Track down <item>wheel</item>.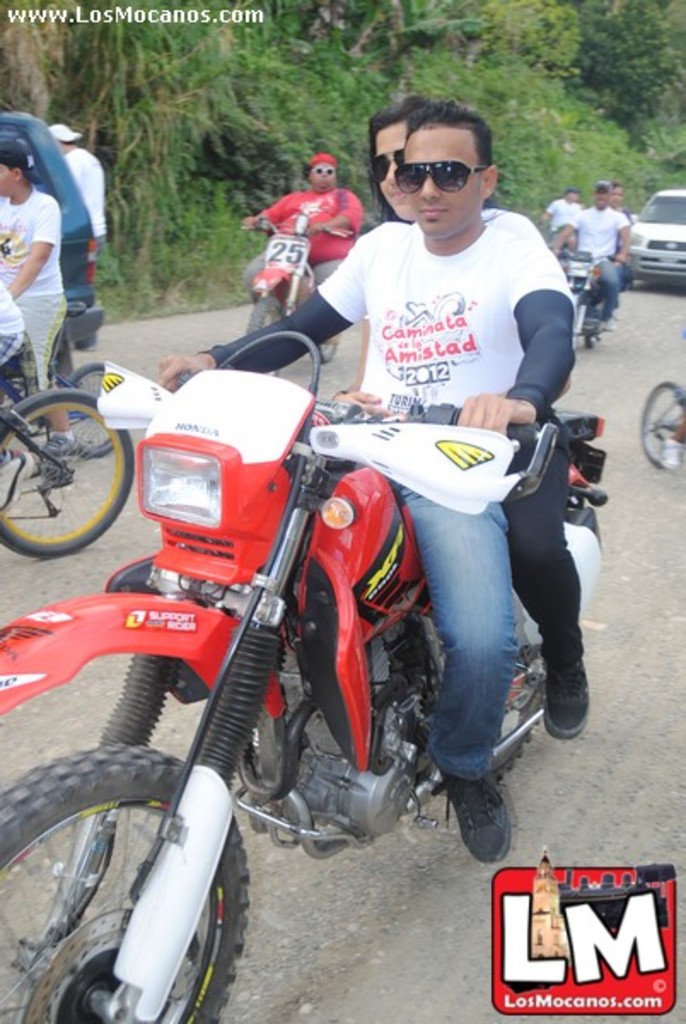
Tracked to 638/381/683/469.
